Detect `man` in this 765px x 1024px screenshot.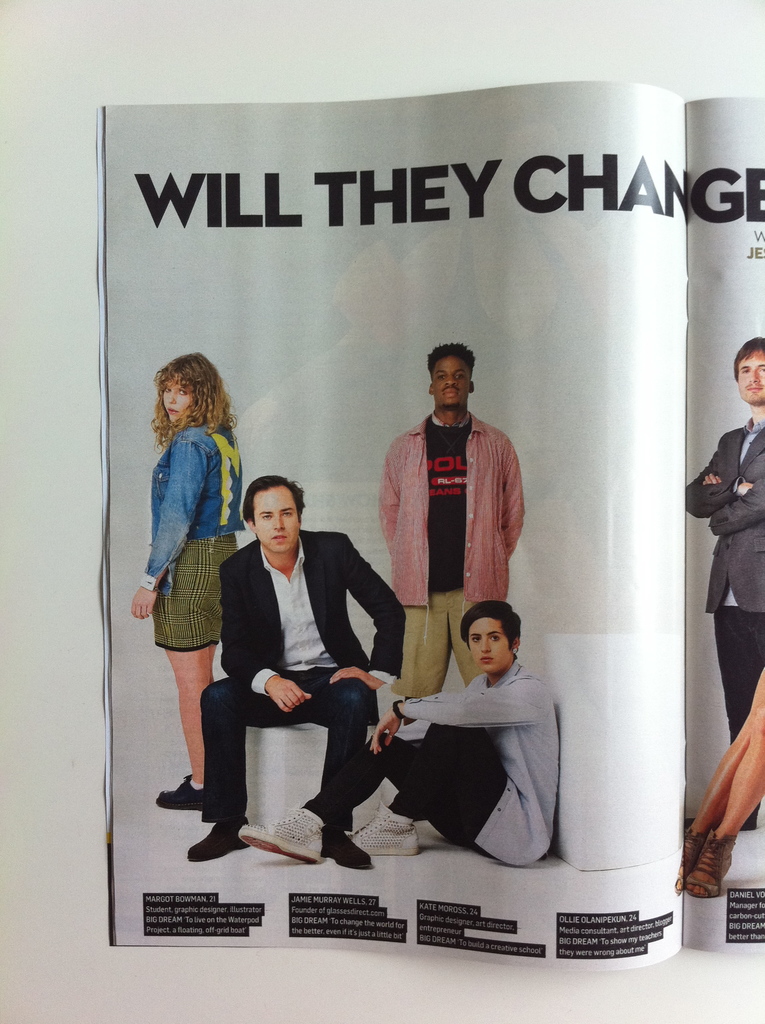
Detection: 387,342,523,696.
